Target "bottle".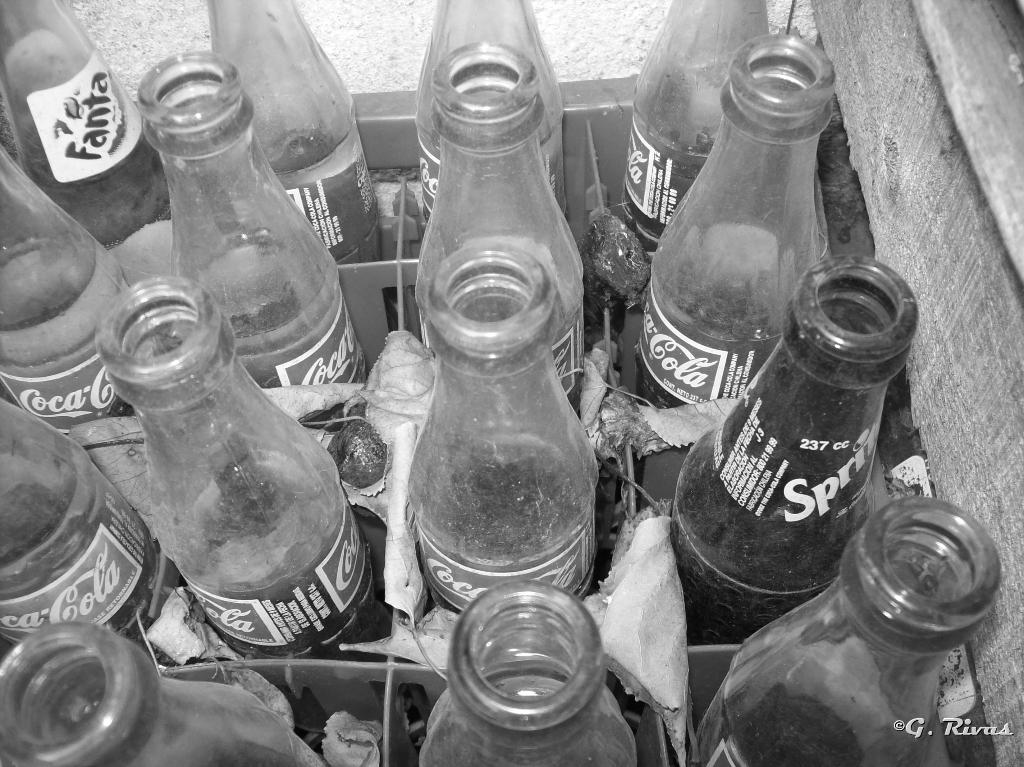
Target region: 0 0 172 253.
